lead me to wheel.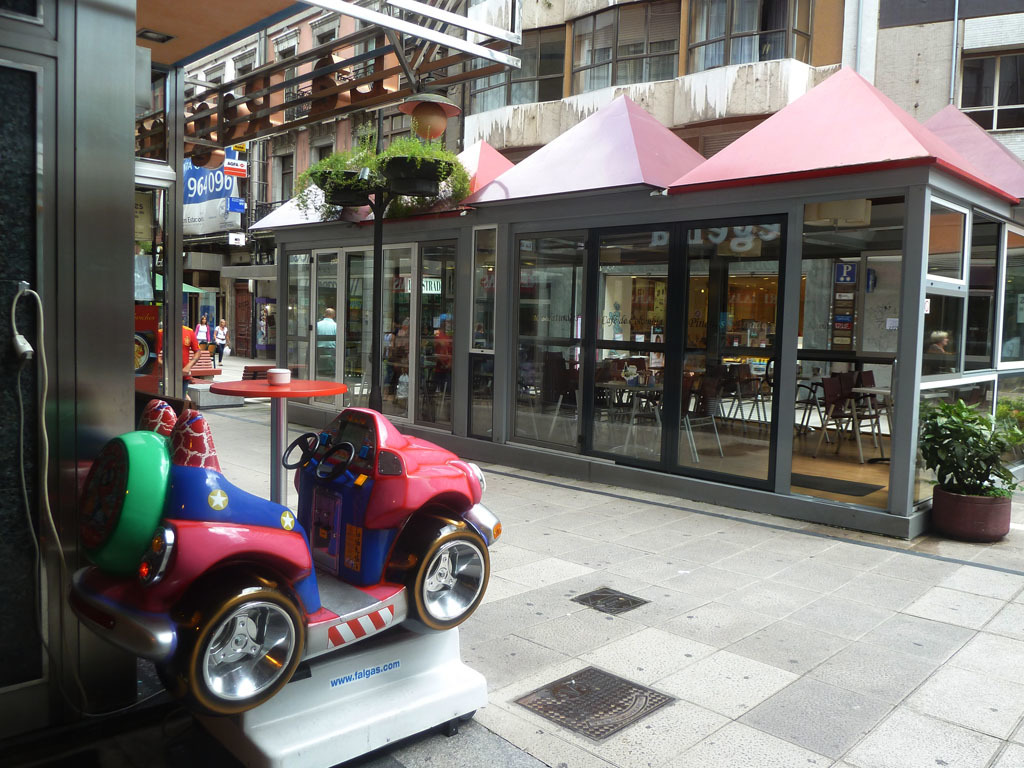
Lead to x1=405, y1=528, x2=493, y2=631.
